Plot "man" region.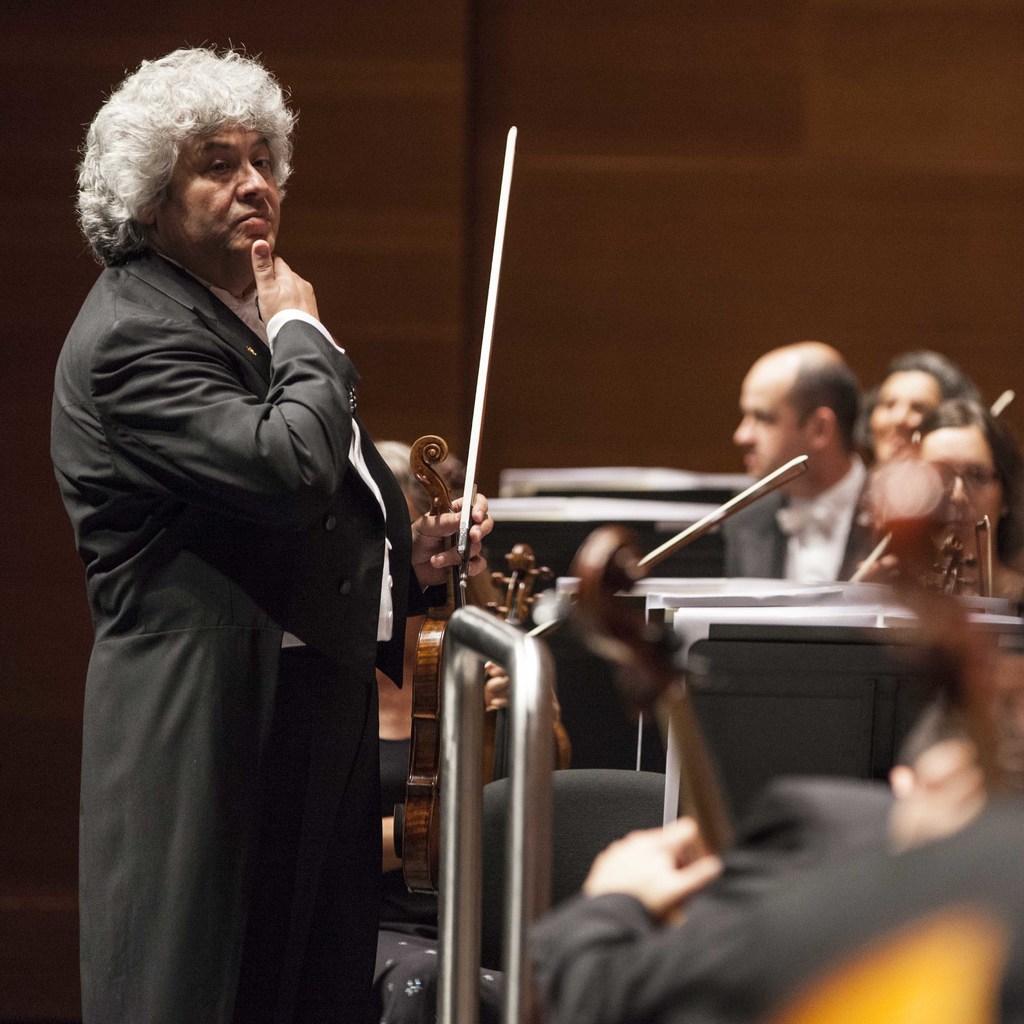
Plotted at <box>36,56,440,1013</box>.
